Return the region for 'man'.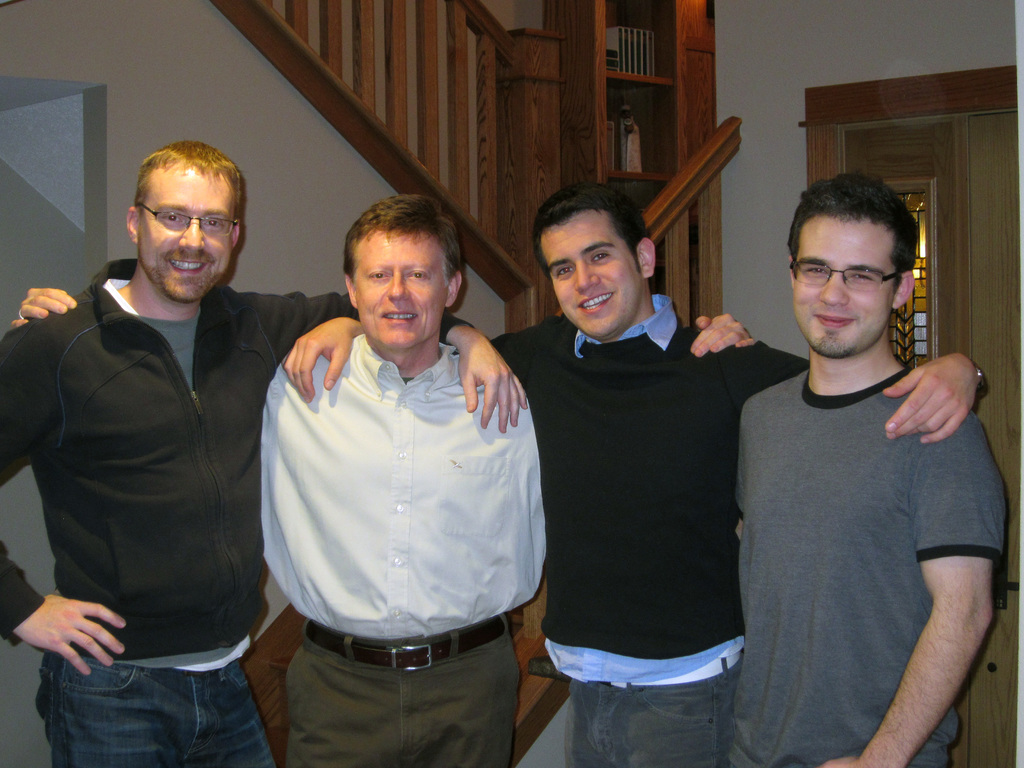
[725,172,1011,767].
